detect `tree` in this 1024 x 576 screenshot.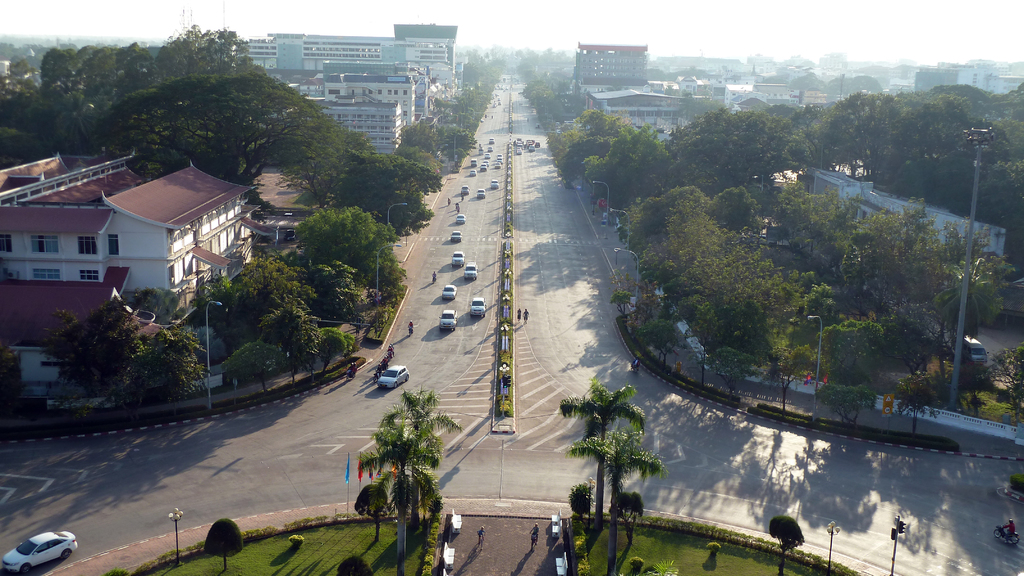
Detection: (left=371, top=259, right=405, bottom=307).
